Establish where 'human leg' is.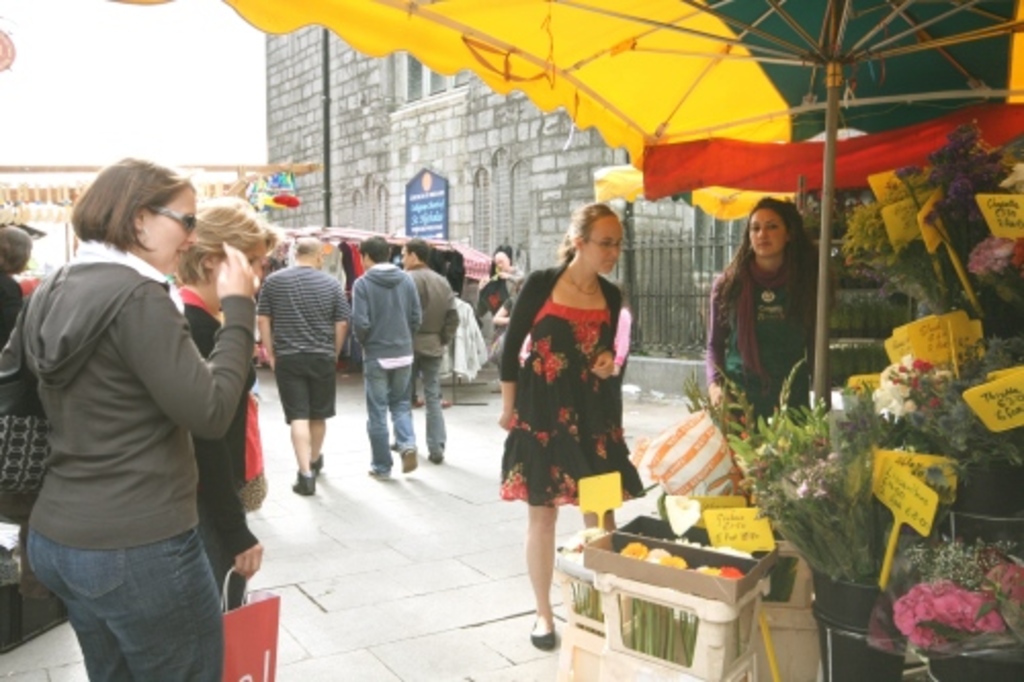
Established at 25 522 123 680.
